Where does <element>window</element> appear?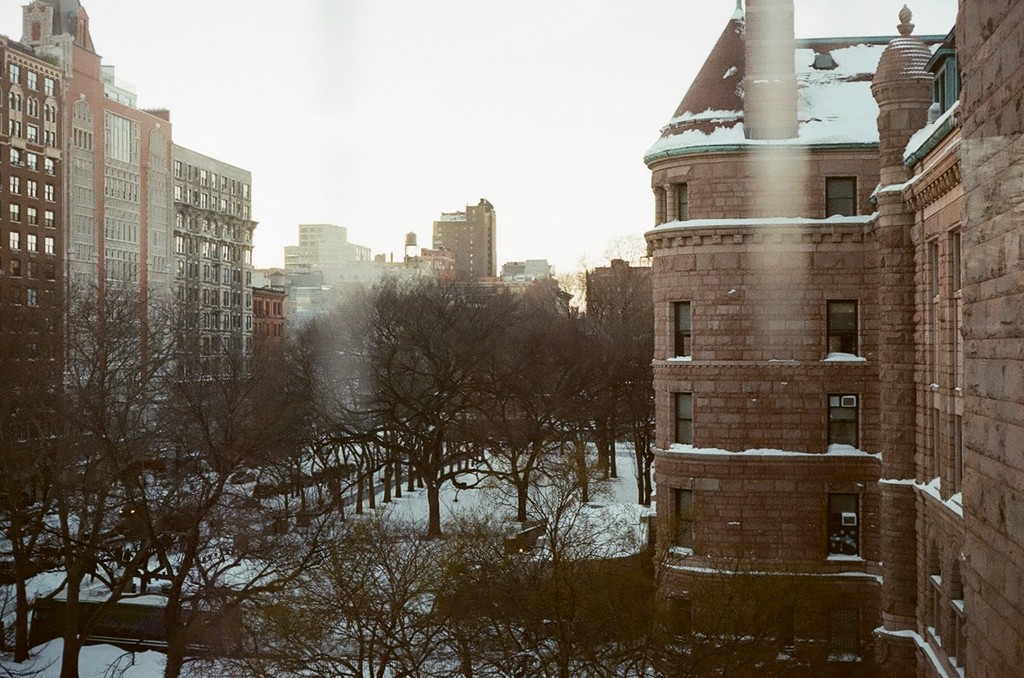
Appears at <region>676, 299, 691, 358</region>.
